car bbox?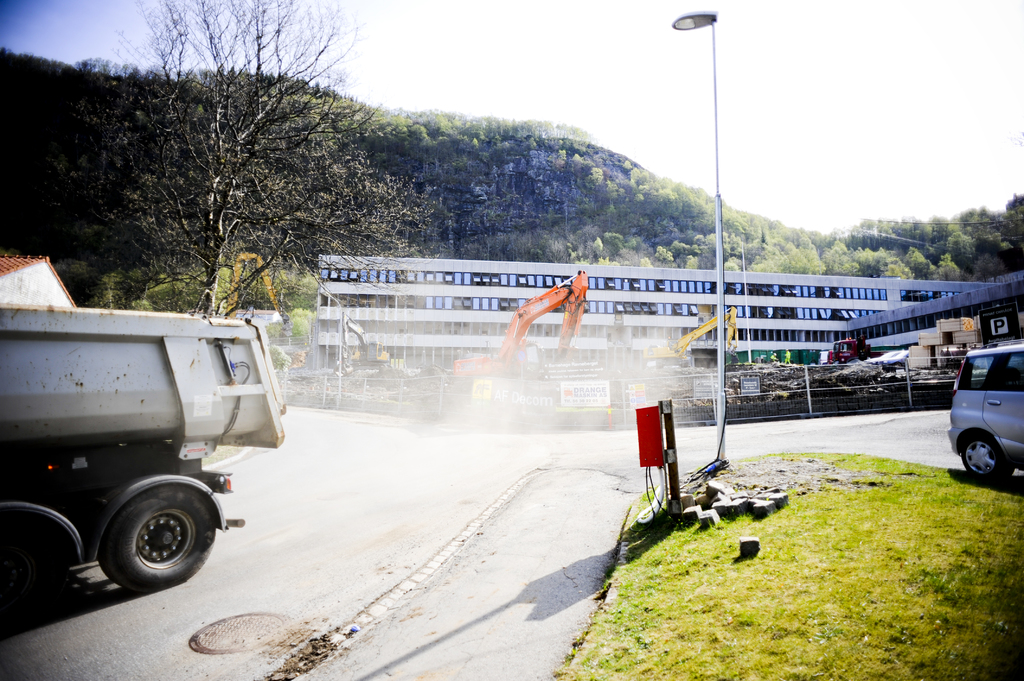
region(947, 342, 1023, 485)
